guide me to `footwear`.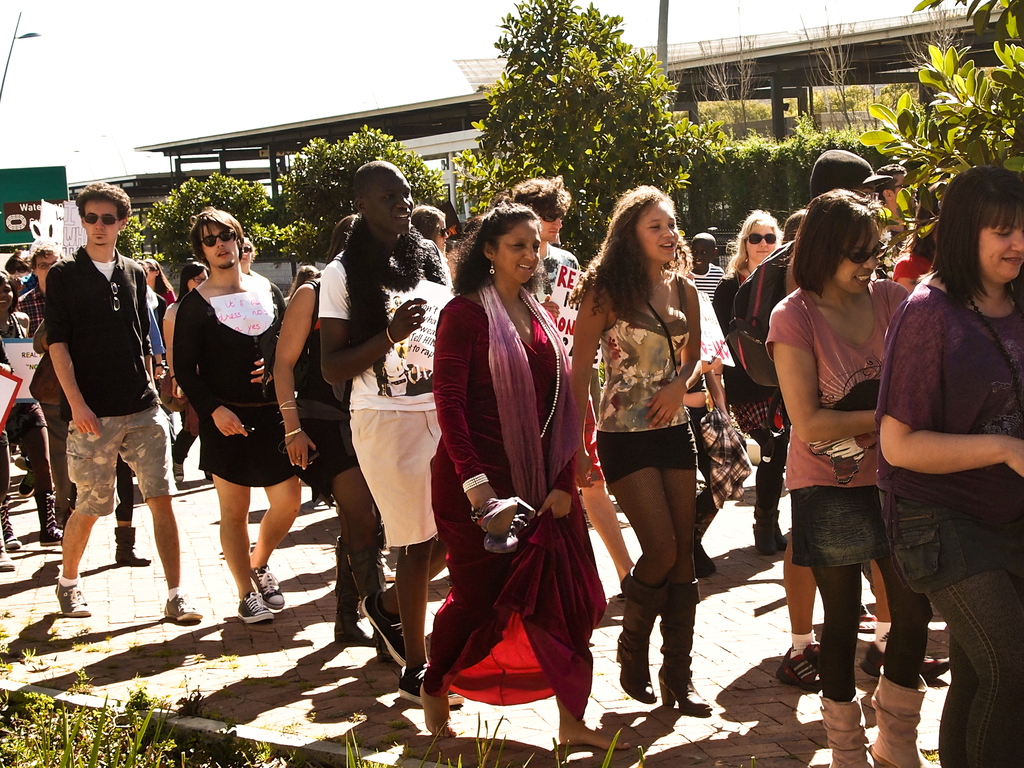
Guidance: 0, 540, 15, 569.
